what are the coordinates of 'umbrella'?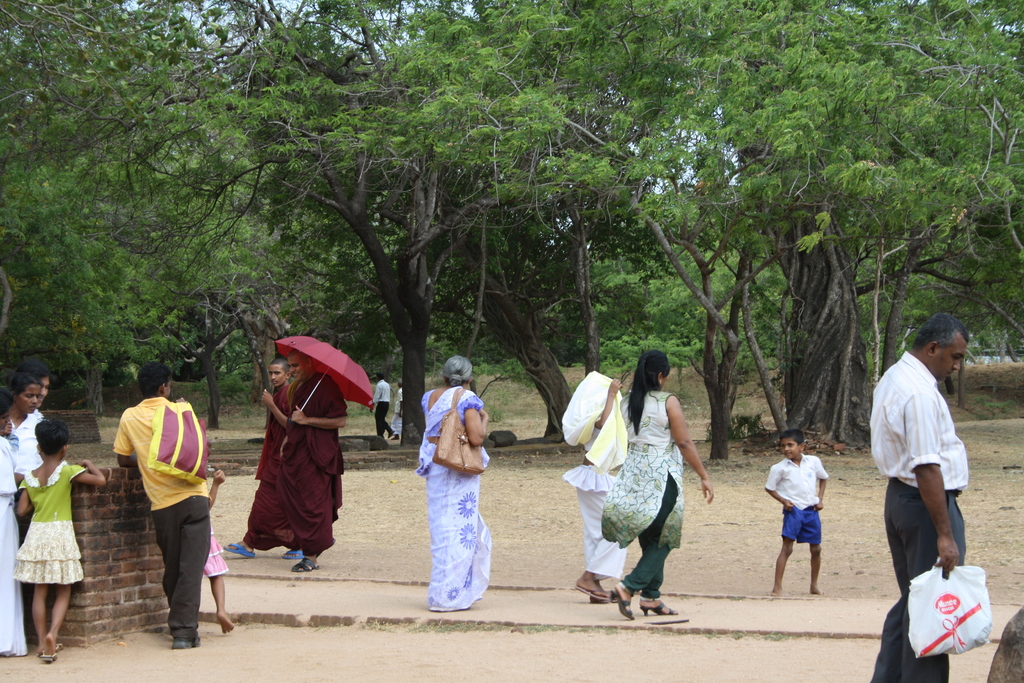
box(276, 336, 376, 420).
